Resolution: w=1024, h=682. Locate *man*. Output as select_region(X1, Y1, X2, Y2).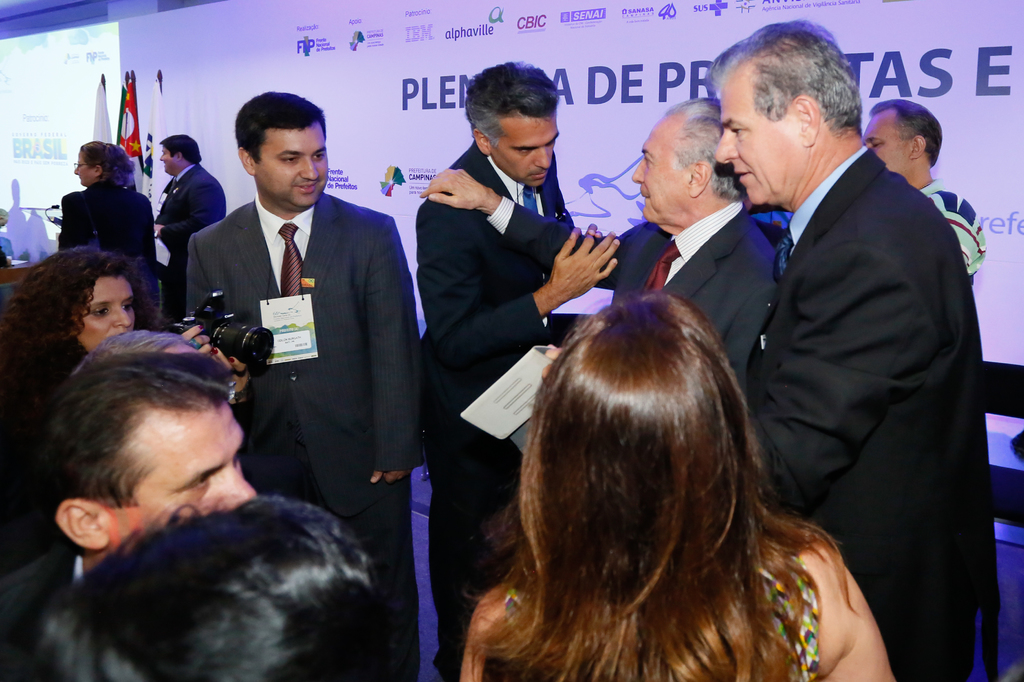
select_region(152, 134, 228, 325).
